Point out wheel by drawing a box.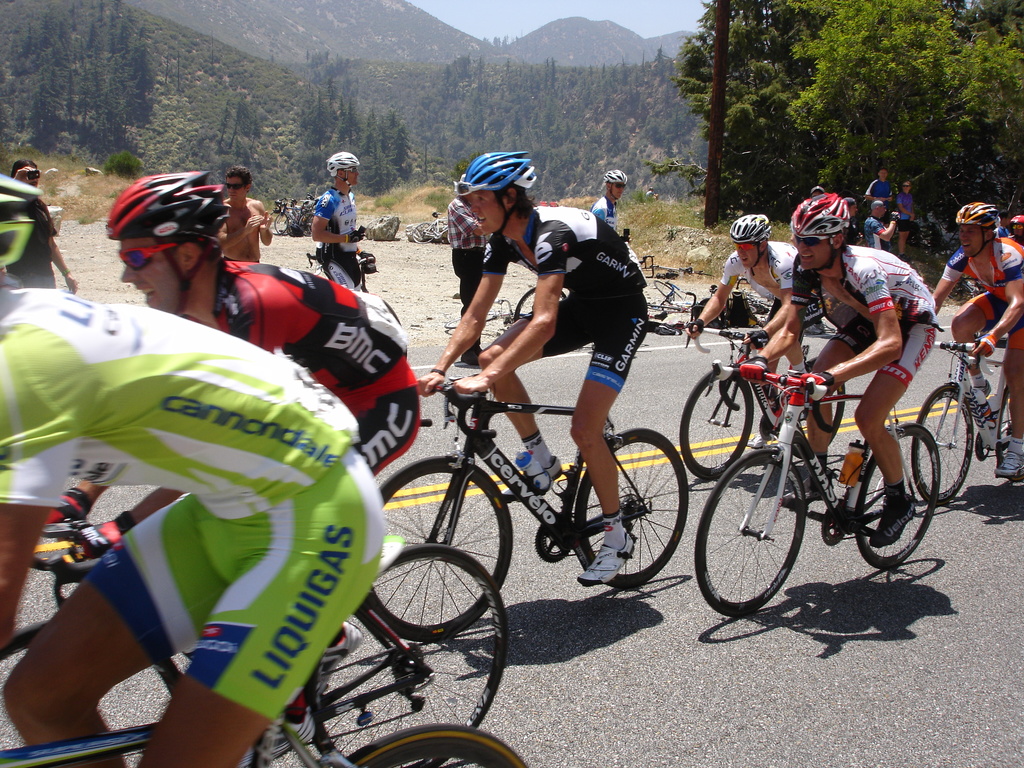
BBox(271, 210, 293, 238).
